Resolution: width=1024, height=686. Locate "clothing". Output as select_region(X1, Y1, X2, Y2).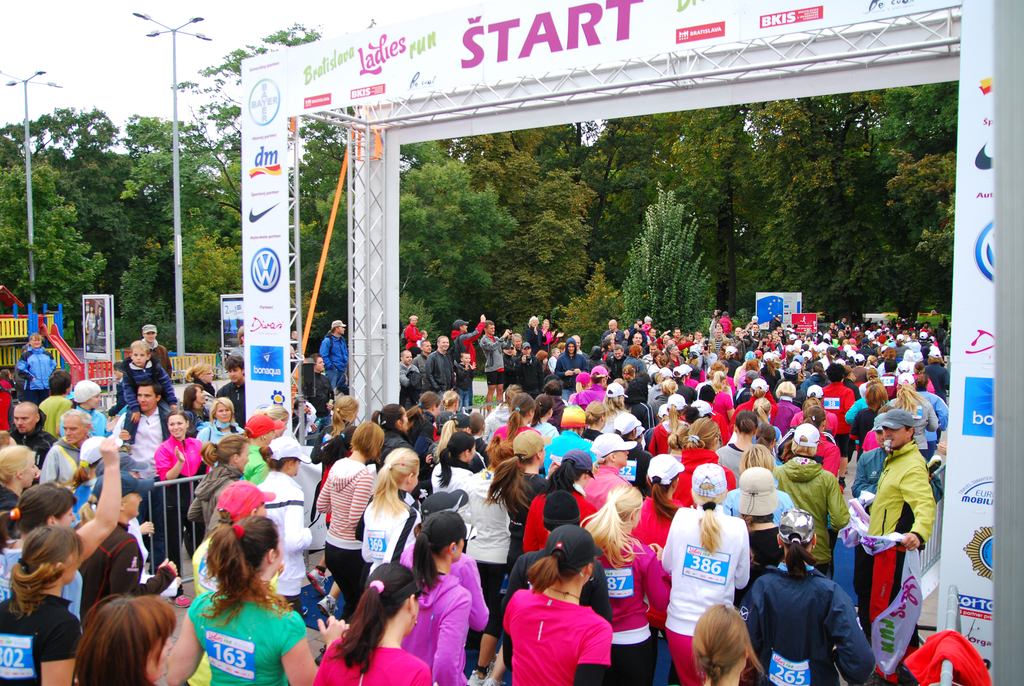
select_region(152, 443, 226, 543).
